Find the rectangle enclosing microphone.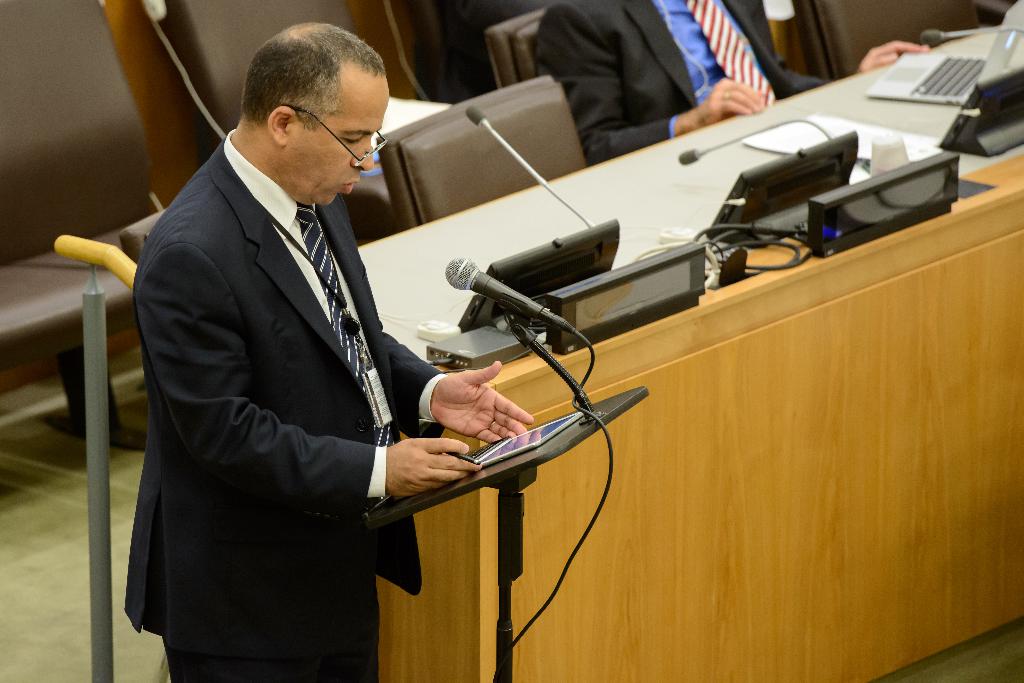
left=920, top=20, right=1023, bottom=53.
